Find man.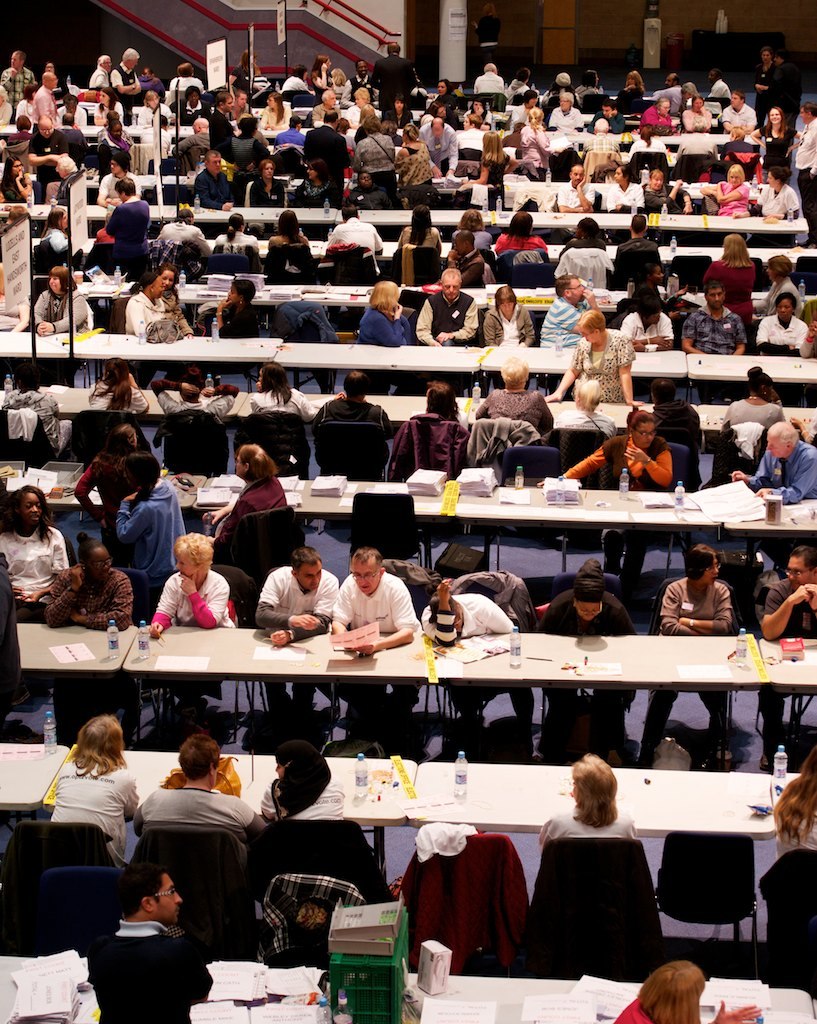
<region>647, 378, 707, 543</region>.
